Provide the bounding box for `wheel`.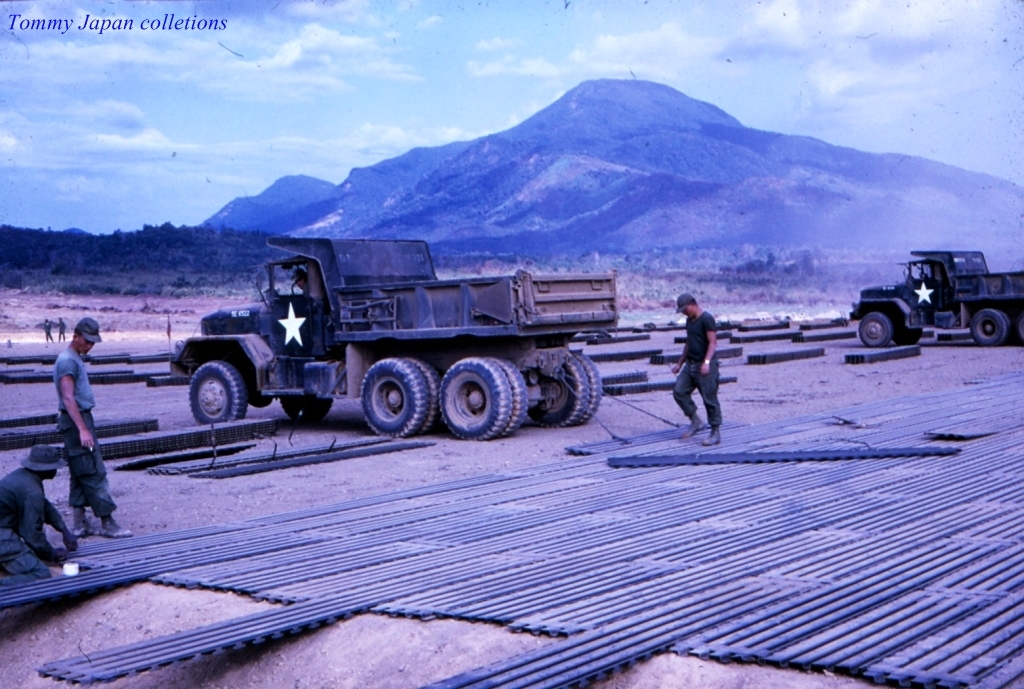
{"x1": 858, "y1": 310, "x2": 889, "y2": 346}.
